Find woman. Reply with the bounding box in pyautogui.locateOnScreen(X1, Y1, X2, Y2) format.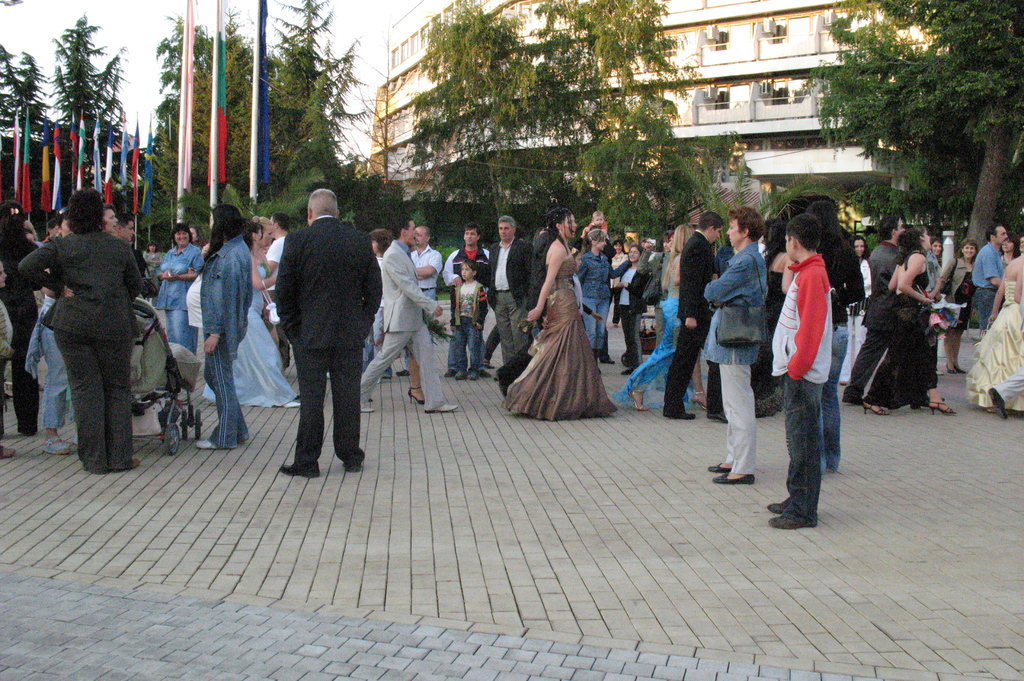
pyautogui.locateOnScreen(699, 202, 772, 491).
